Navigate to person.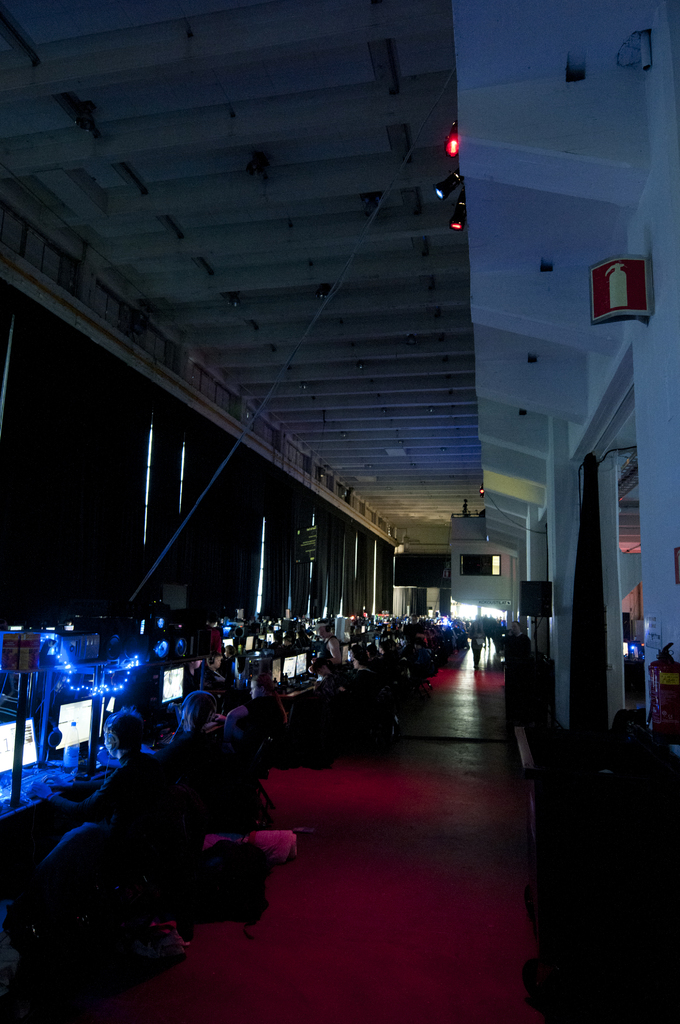
Navigation target: box=[347, 611, 468, 678].
